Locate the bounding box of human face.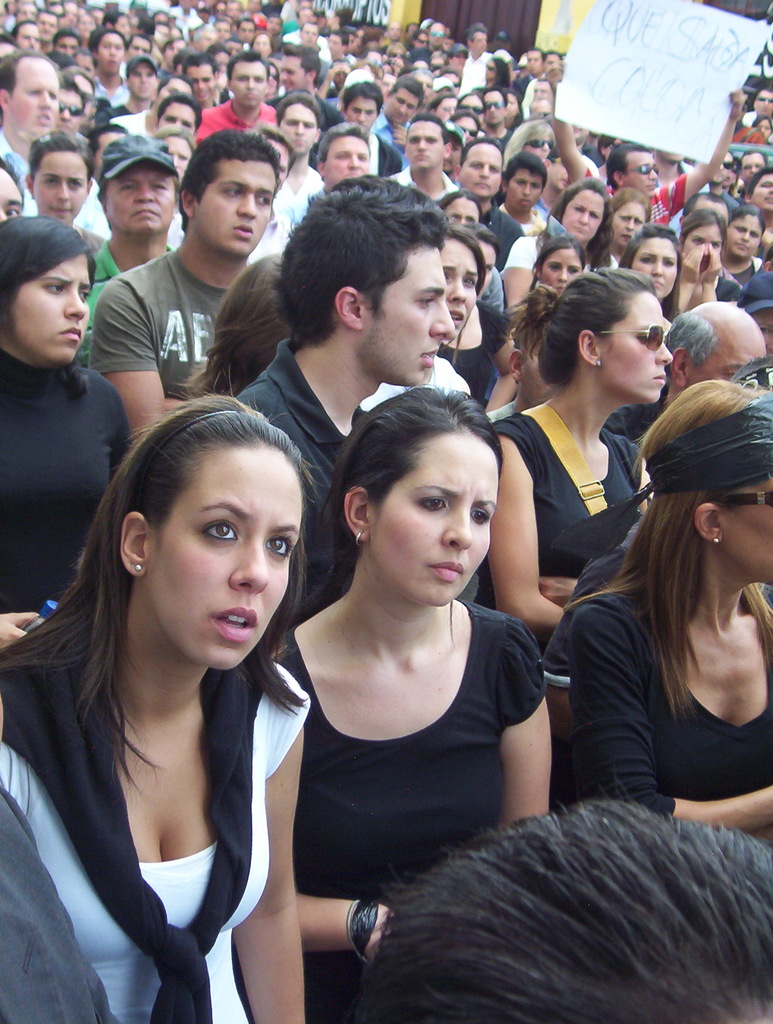
Bounding box: (x1=614, y1=202, x2=645, y2=248).
